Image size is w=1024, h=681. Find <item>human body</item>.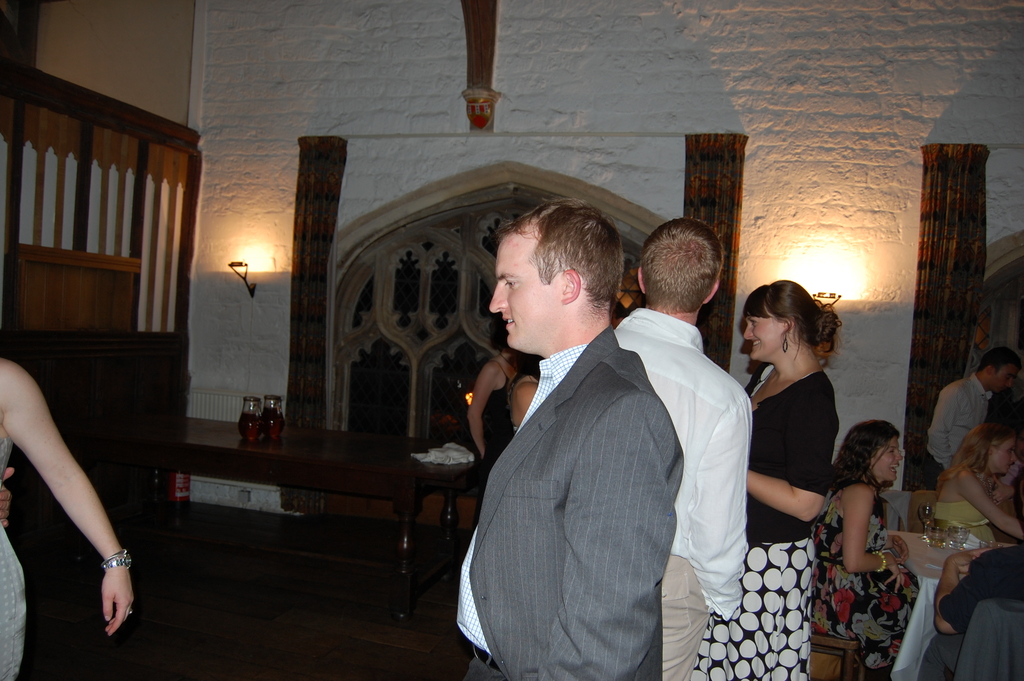
locate(924, 372, 997, 461).
